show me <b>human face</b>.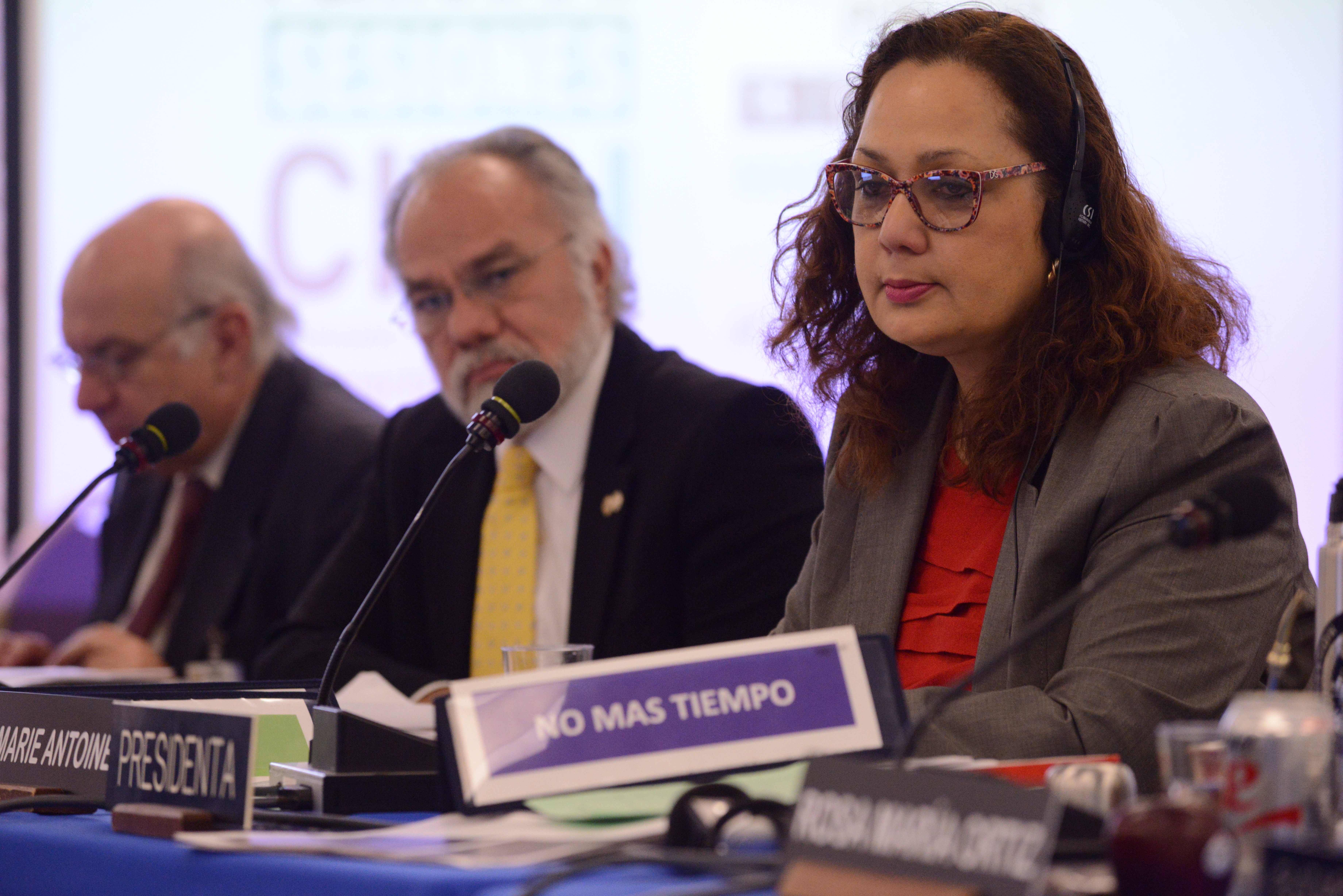
<b>human face</b> is here: box(6, 50, 40, 88).
